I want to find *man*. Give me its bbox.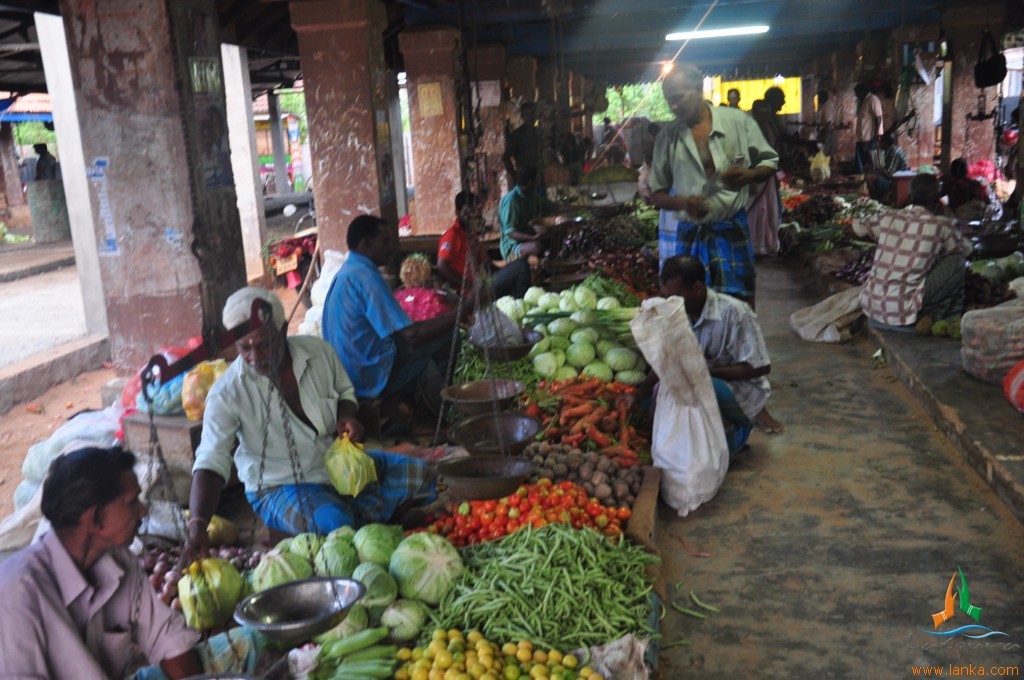
[left=497, top=170, right=558, bottom=265].
